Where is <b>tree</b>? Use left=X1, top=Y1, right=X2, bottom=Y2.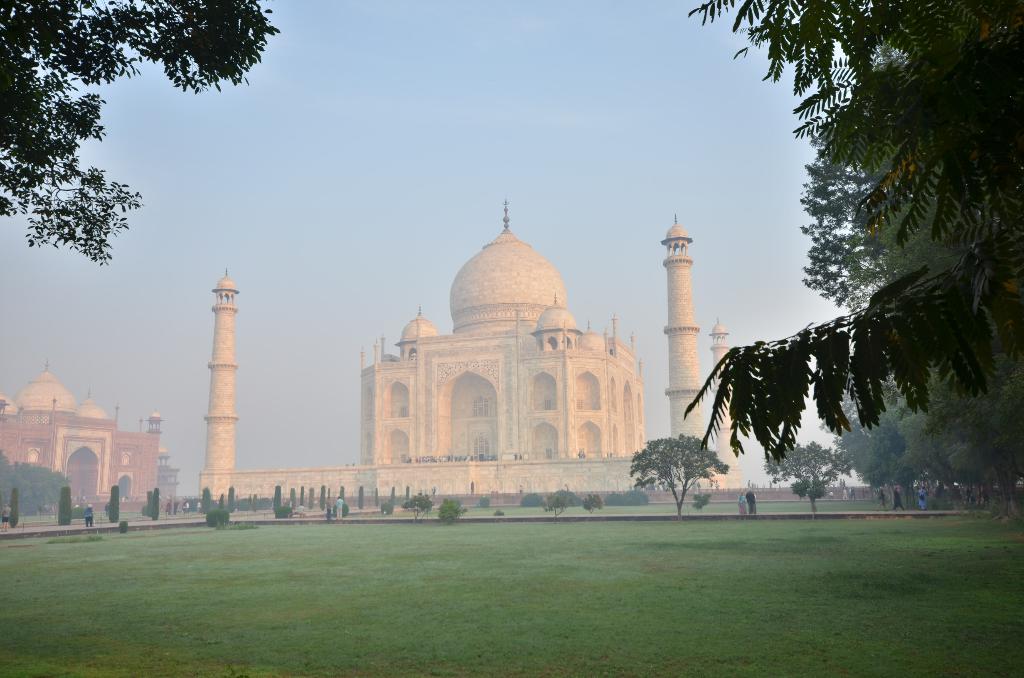
left=6, top=487, right=21, bottom=523.
